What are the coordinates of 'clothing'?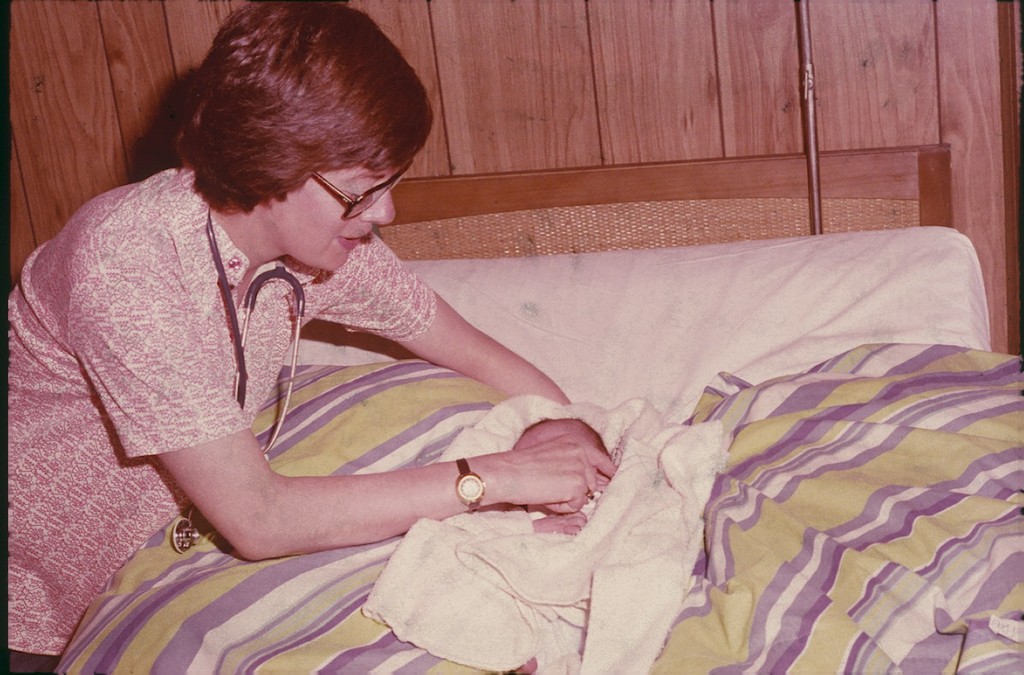
locate(6, 168, 437, 674).
